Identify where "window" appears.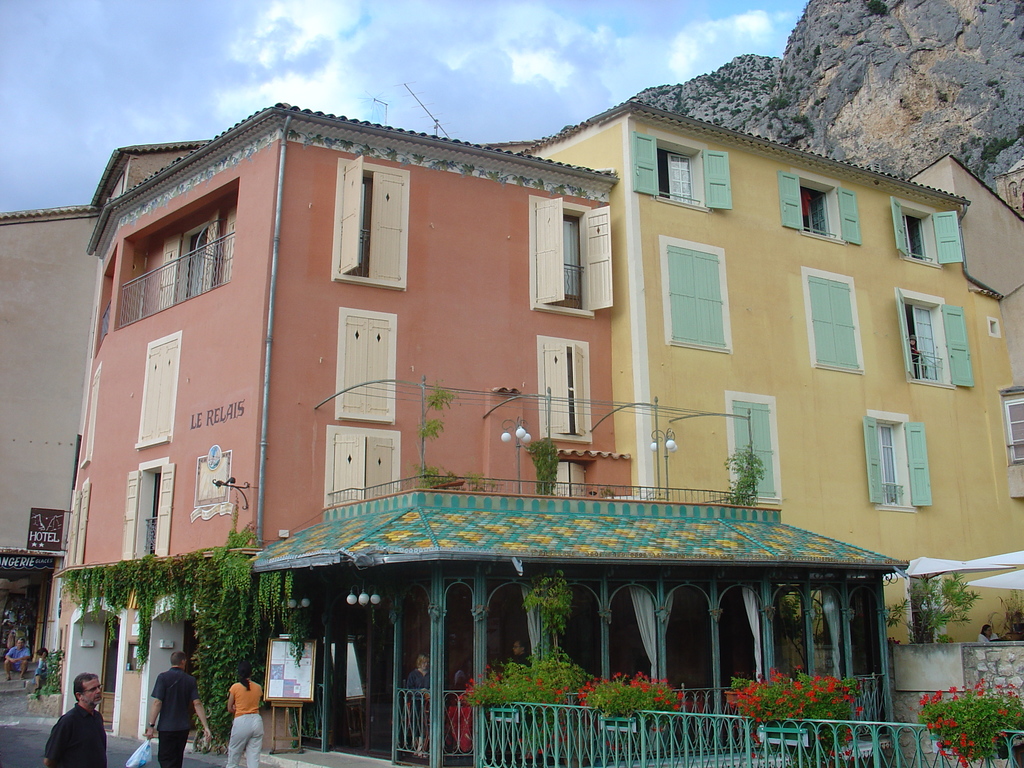
Appears at detection(859, 410, 928, 511).
